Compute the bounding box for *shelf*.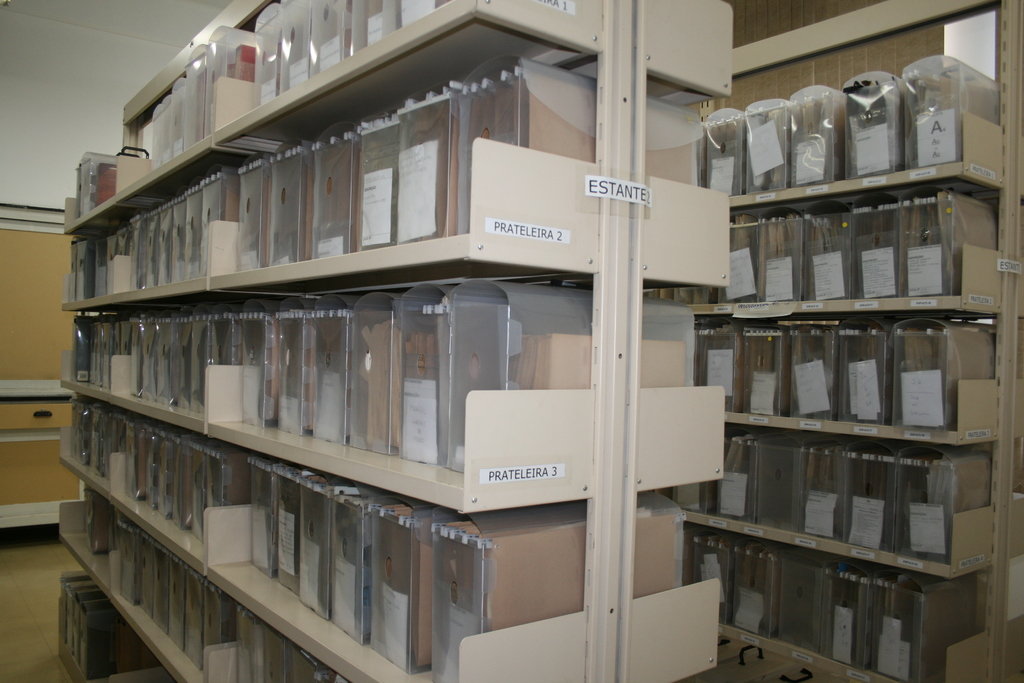
x1=620 y1=491 x2=743 y2=679.
